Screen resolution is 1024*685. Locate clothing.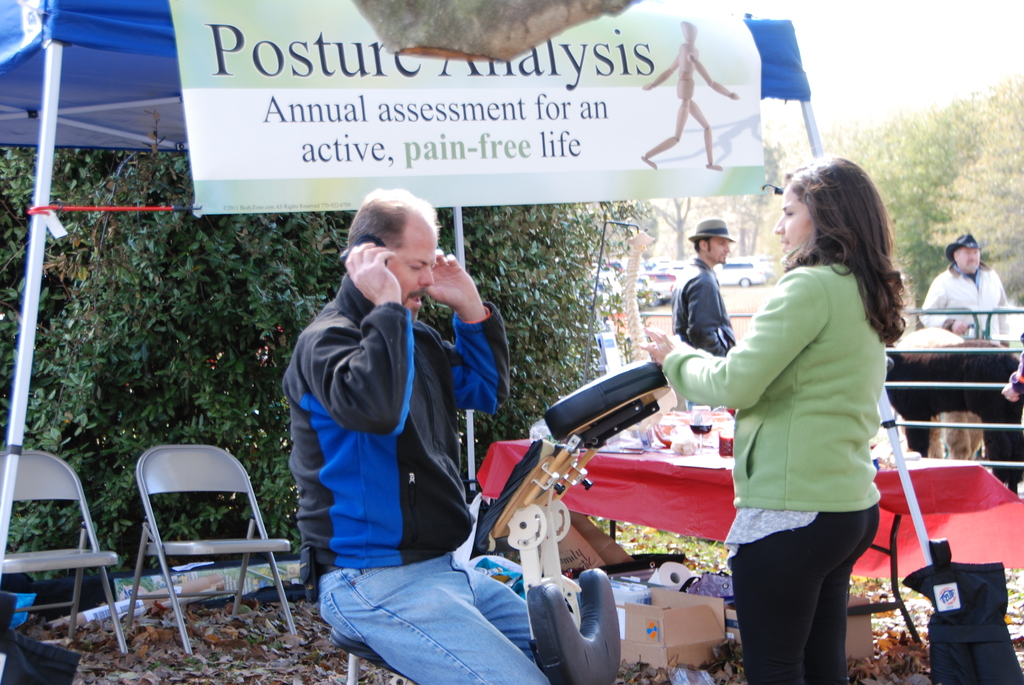
left=920, top=265, right=1018, bottom=348.
